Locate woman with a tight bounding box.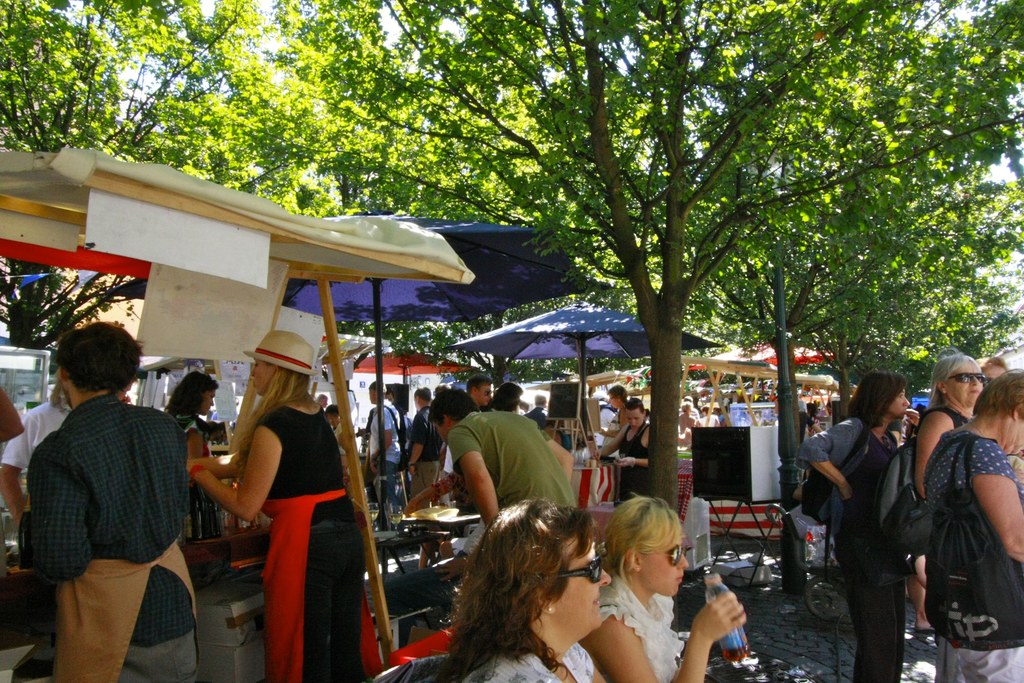
left=442, top=494, right=648, bottom=682.
